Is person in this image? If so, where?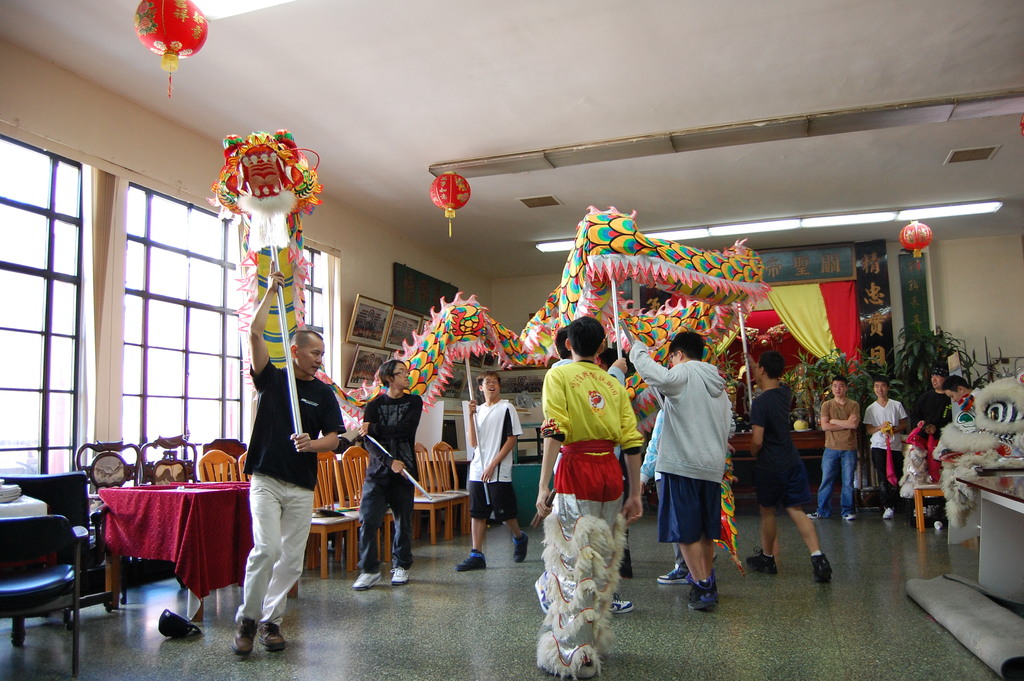
Yes, at select_region(535, 313, 641, 679).
